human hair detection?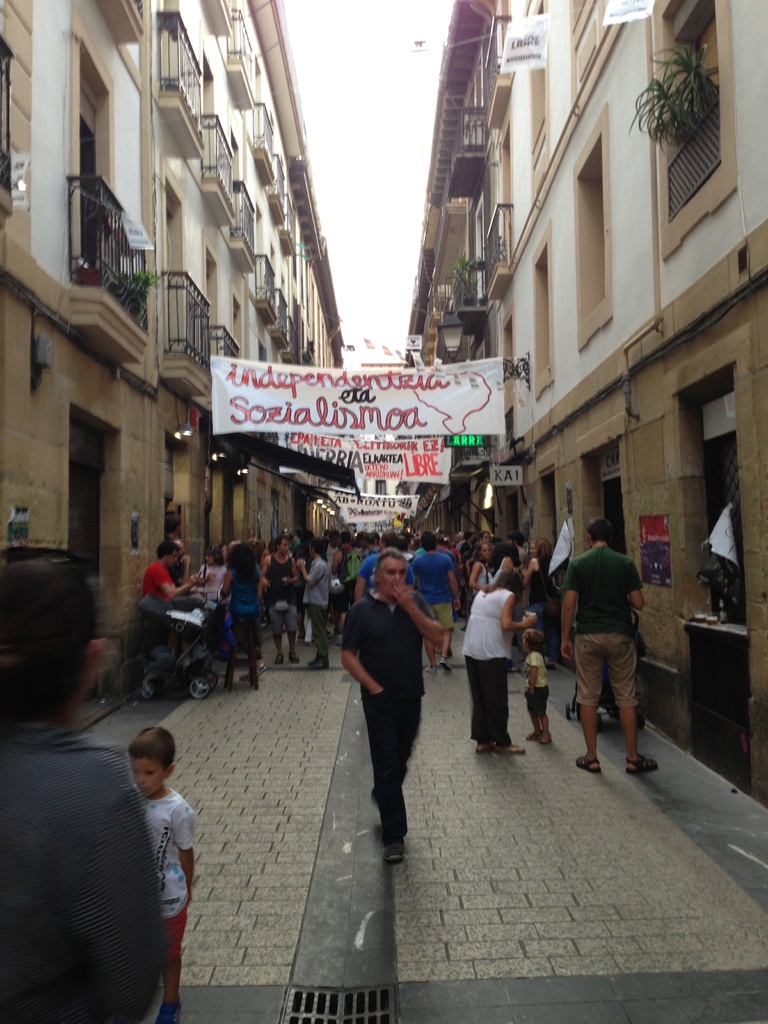
pyautogui.locateOnScreen(534, 536, 554, 559)
